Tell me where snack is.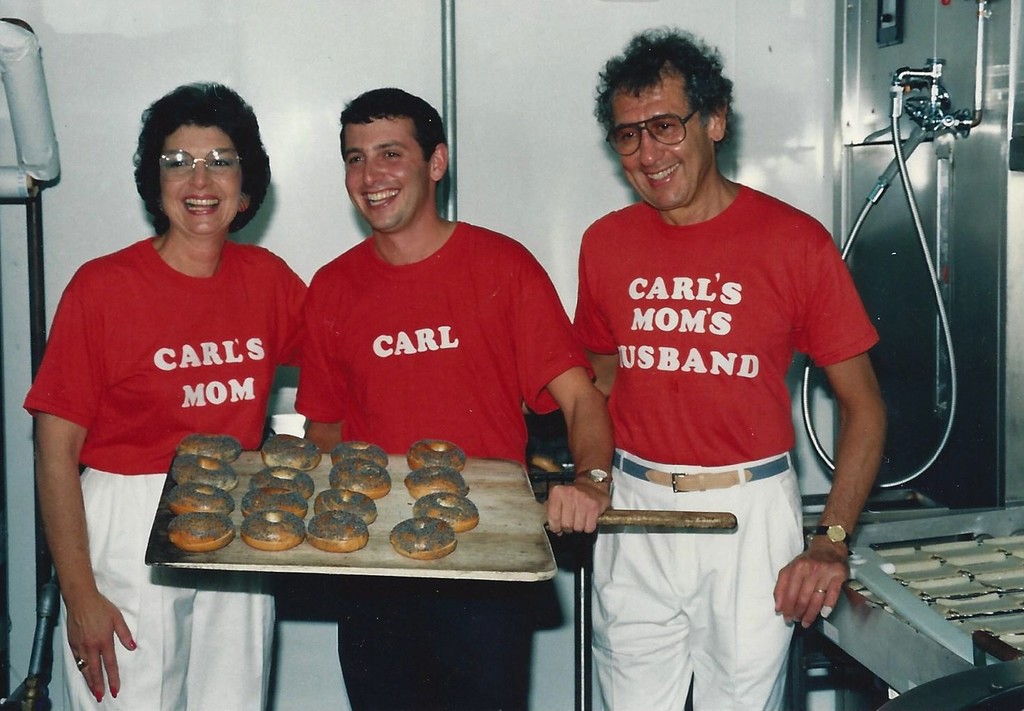
snack is at box(175, 432, 244, 462).
